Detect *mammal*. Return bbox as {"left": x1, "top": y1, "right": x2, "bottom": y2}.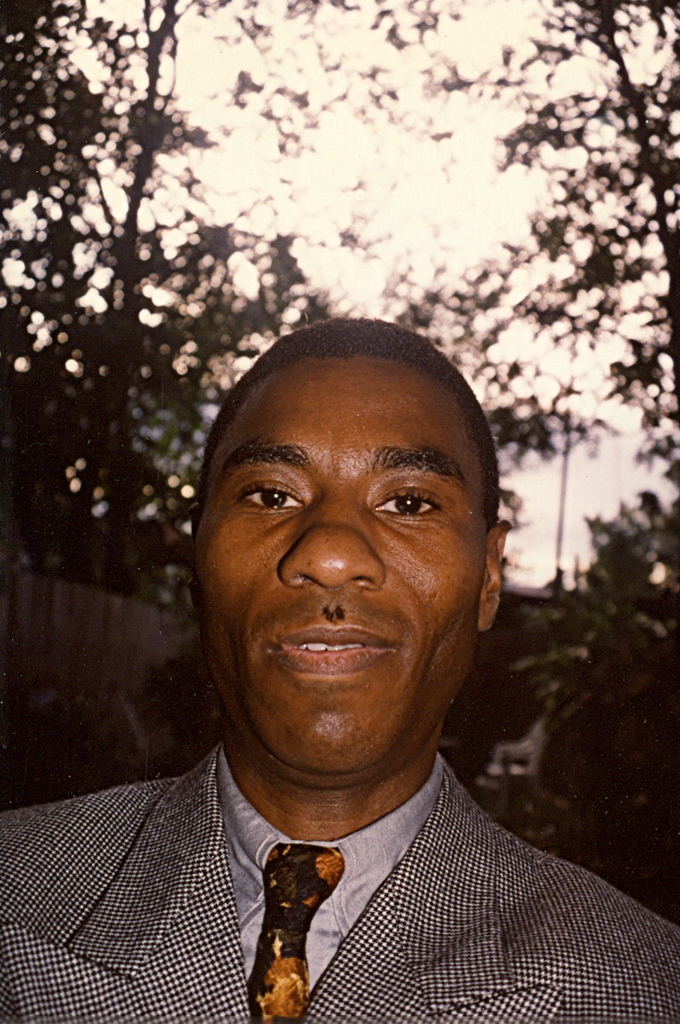
{"left": 86, "top": 314, "right": 631, "bottom": 1008}.
